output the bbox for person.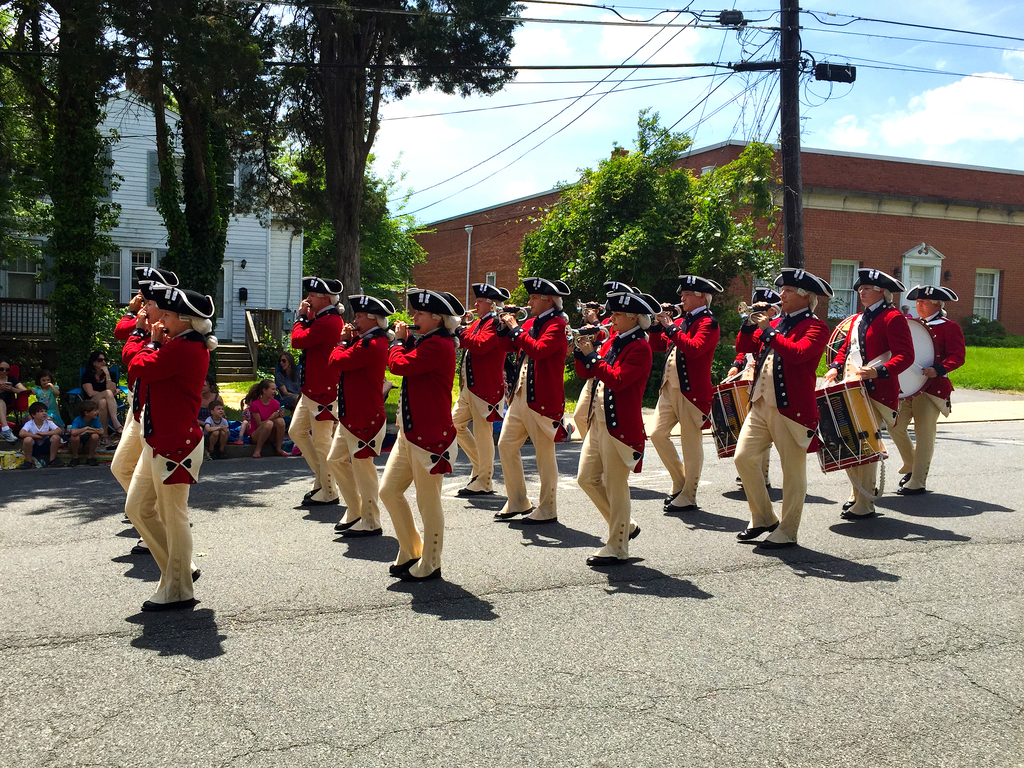
Rect(271, 358, 292, 429).
